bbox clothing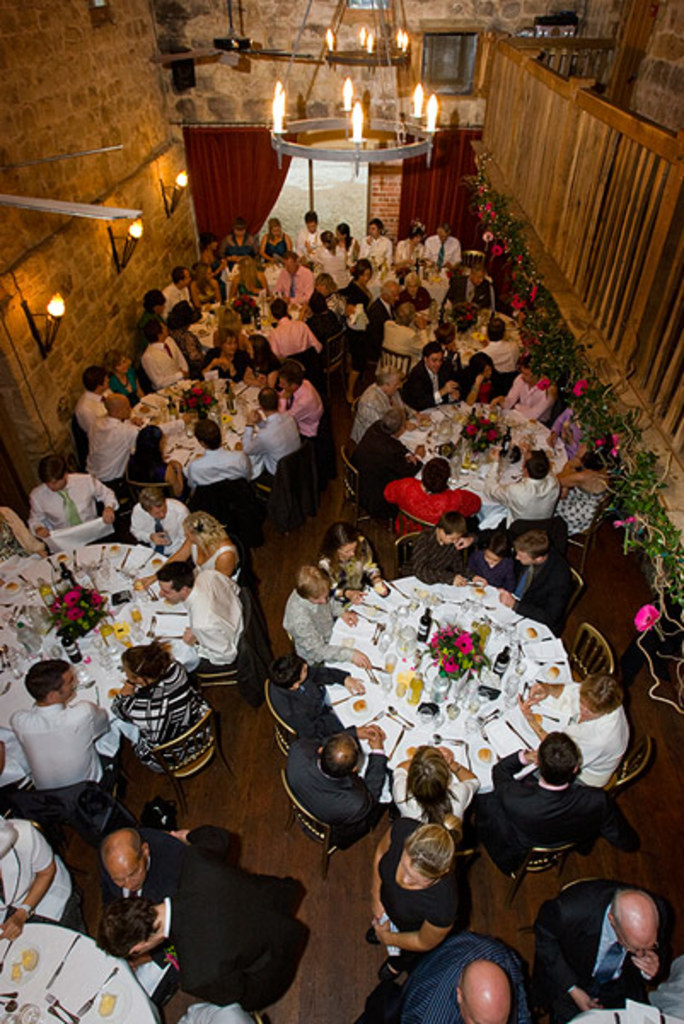
bbox=[391, 242, 430, 275]
